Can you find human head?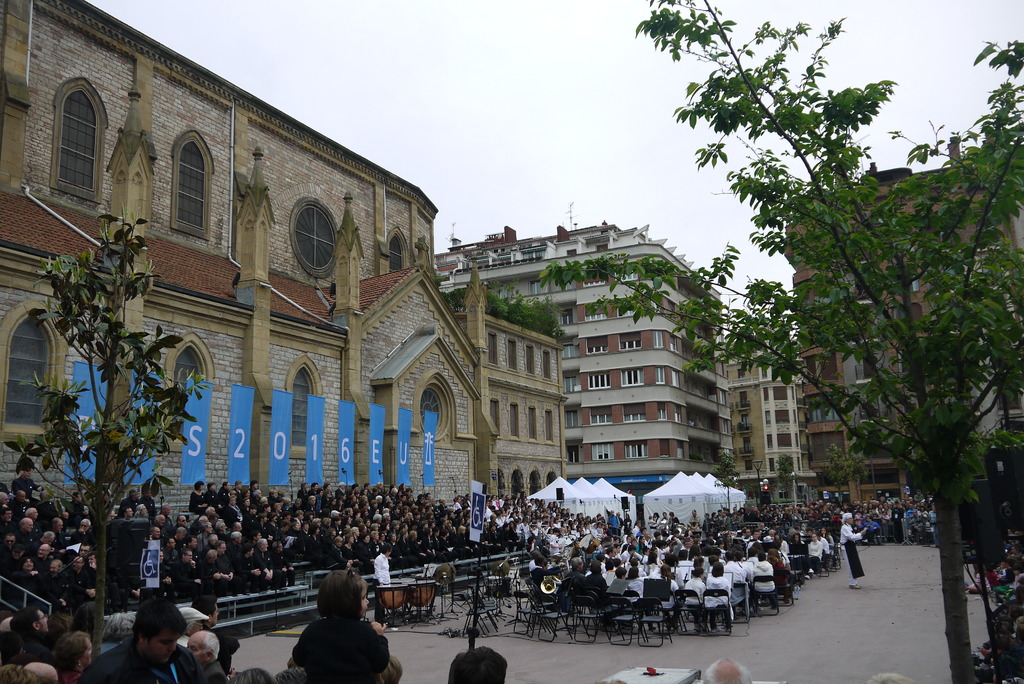
Yes, bounding box: x1=615 y1=566 x2=626 y2=580.
